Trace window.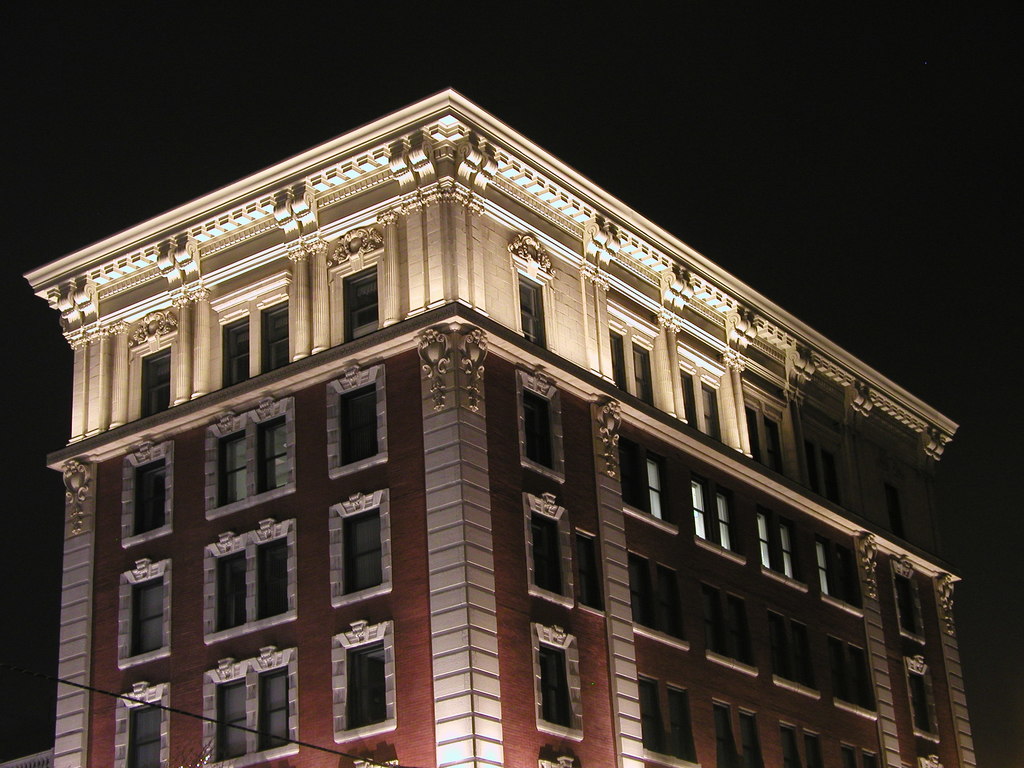
Traced to locate(692, 479, 710, 545).
